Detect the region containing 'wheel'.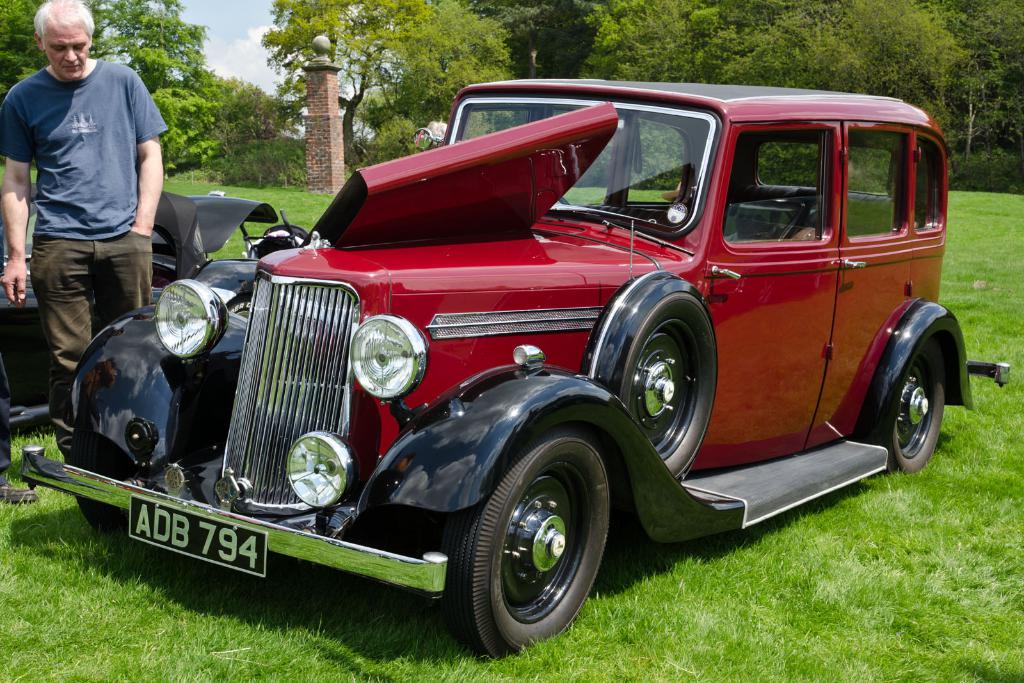
[449,441,627,666].
